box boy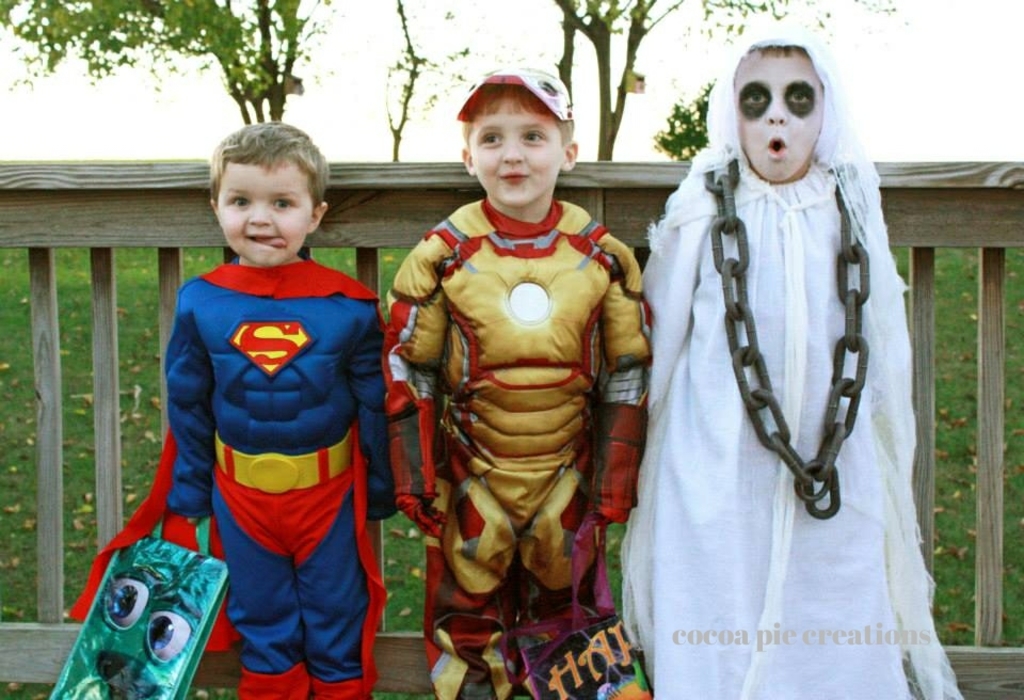
(x1=82, y1=116, x2=391, y2=691)
